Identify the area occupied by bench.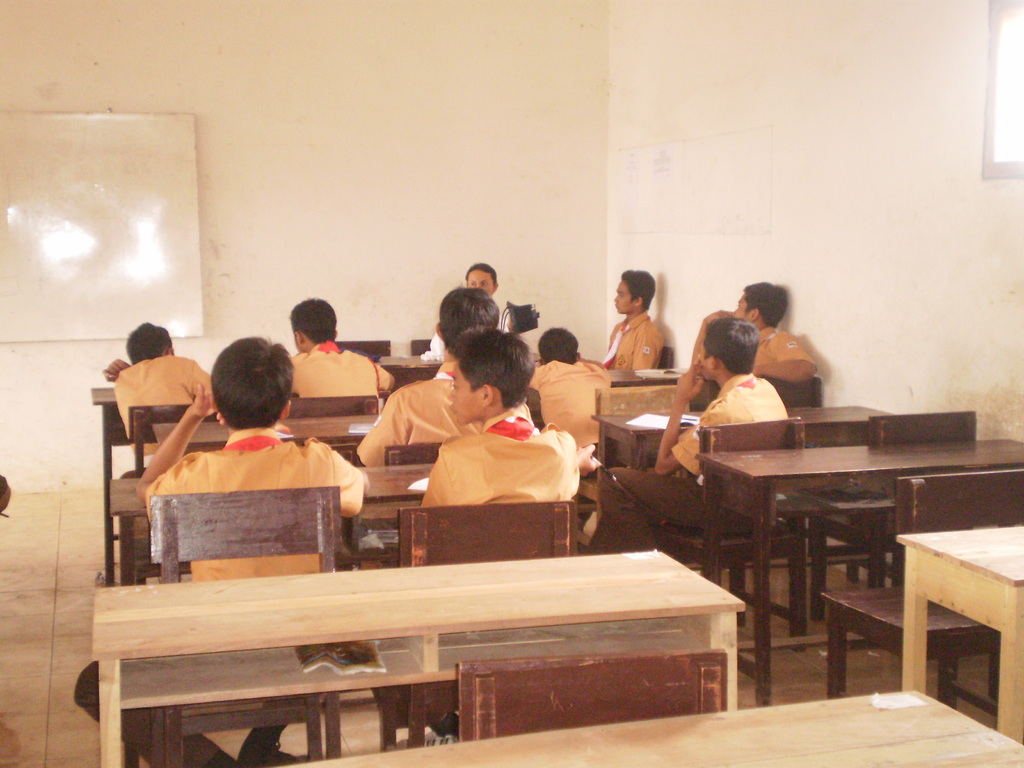
Area: bbox=(140, 401, 411, 477).
